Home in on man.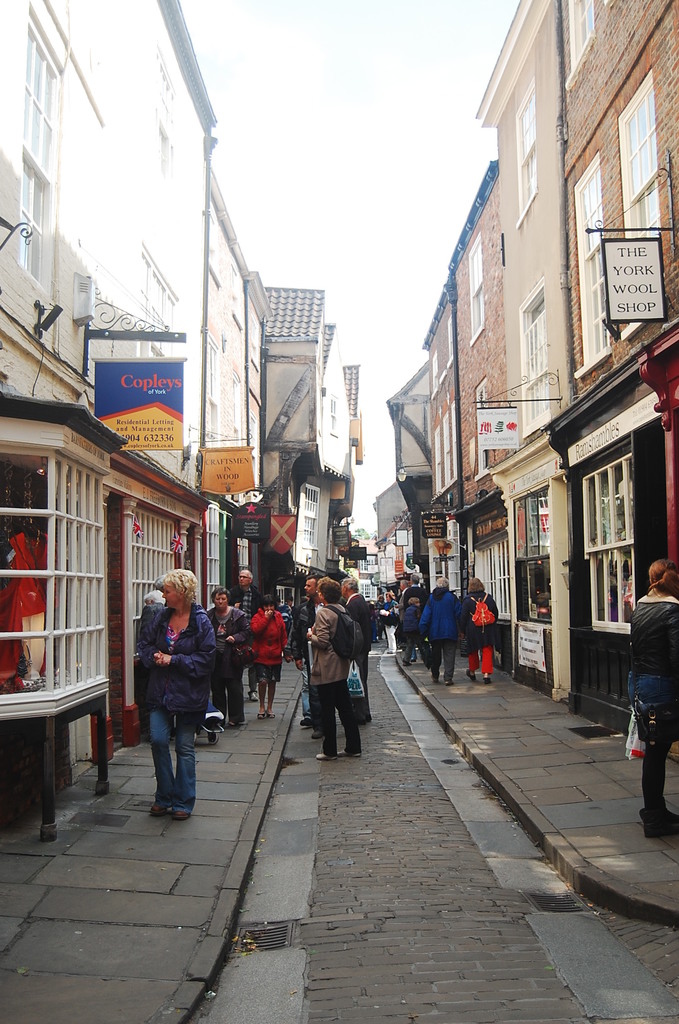
Homed in at 127 586 220 828.
